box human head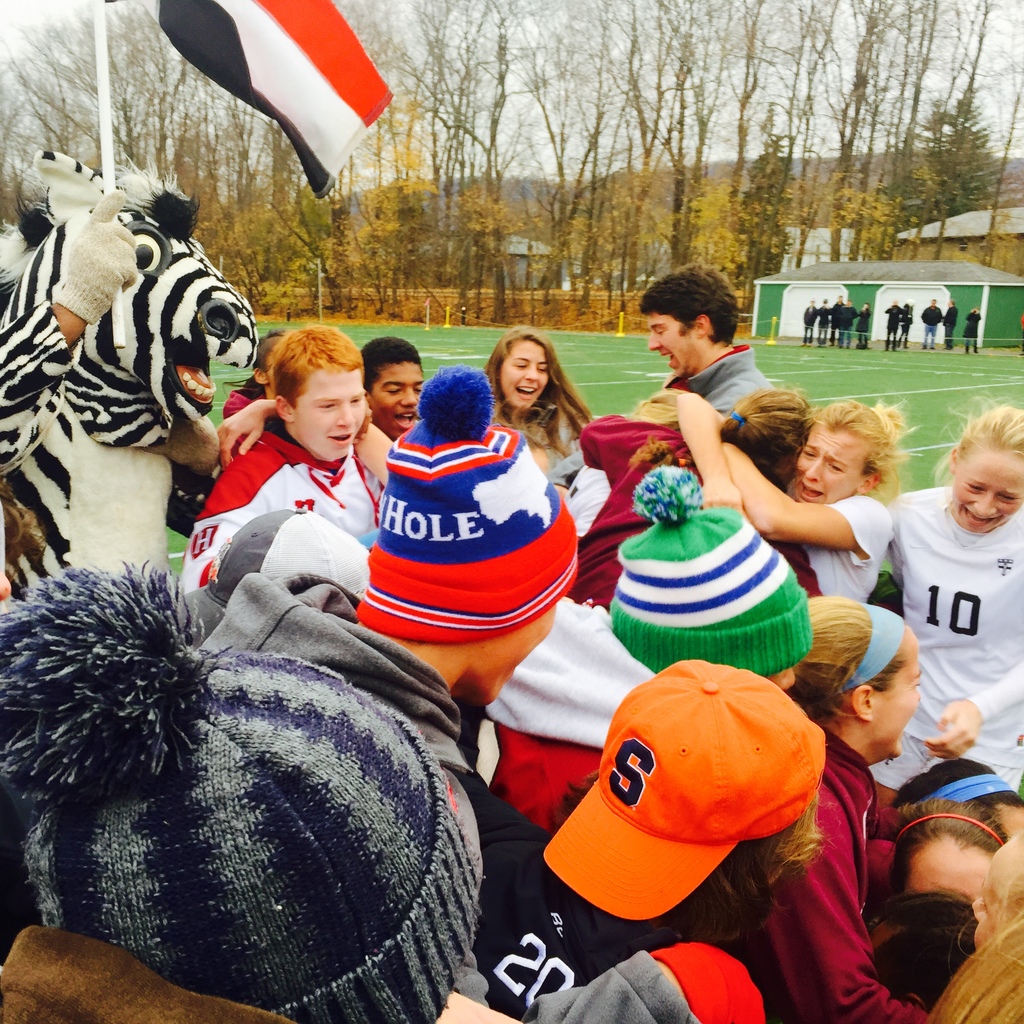
Rect(367, 436, 579, 708)
